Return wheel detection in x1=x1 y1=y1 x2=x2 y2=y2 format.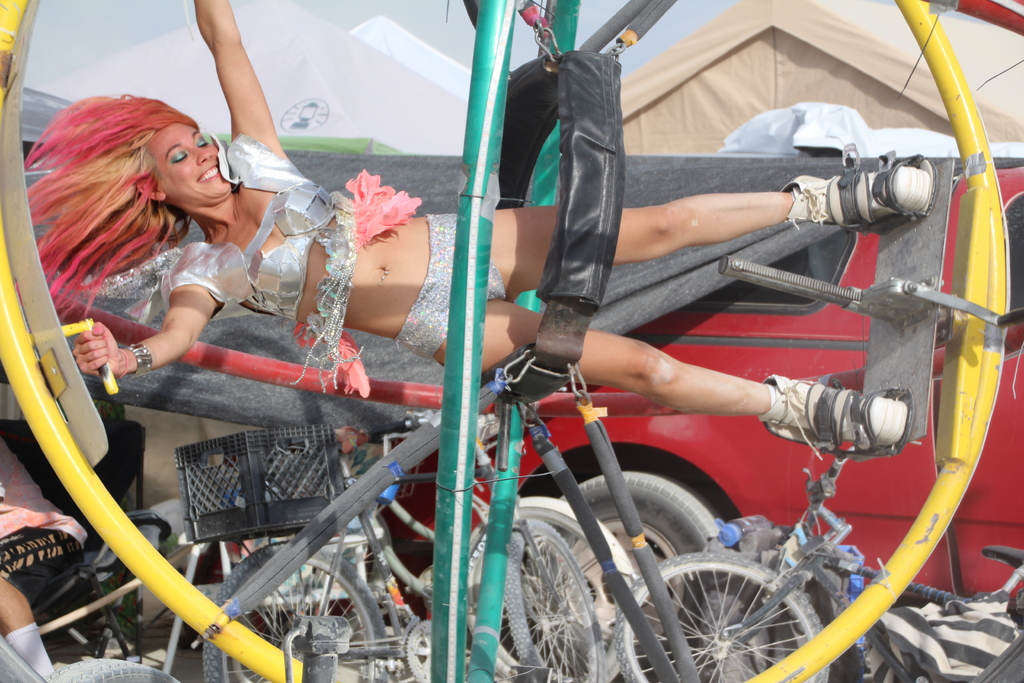
x1=223 y1=536 x2=390 y2=682.
